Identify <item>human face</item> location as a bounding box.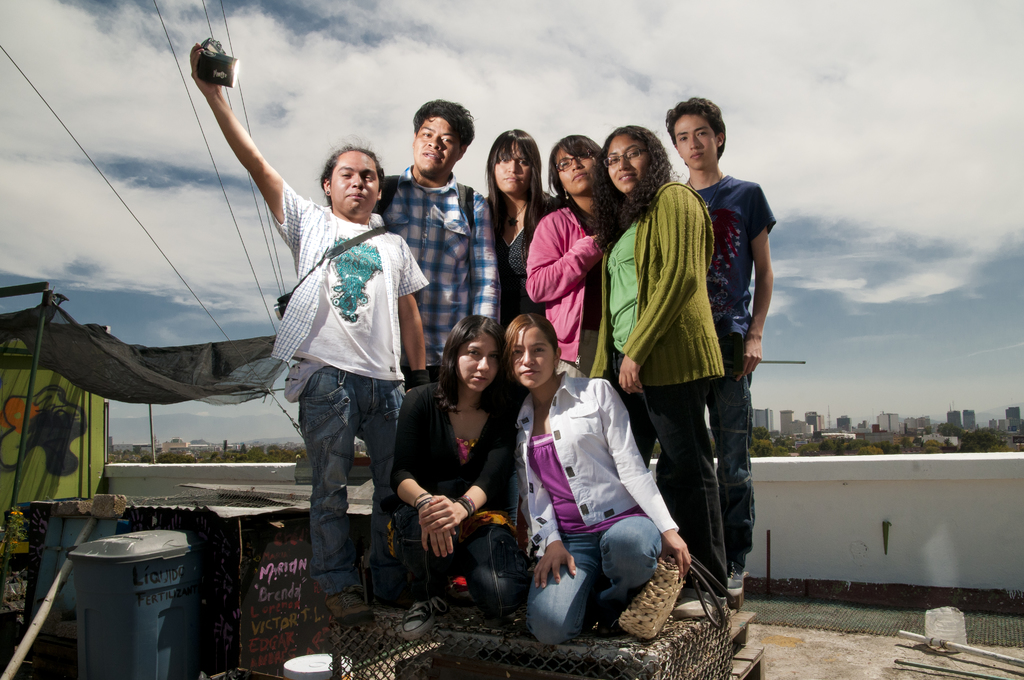
detection(673, 114, 719, 170).
